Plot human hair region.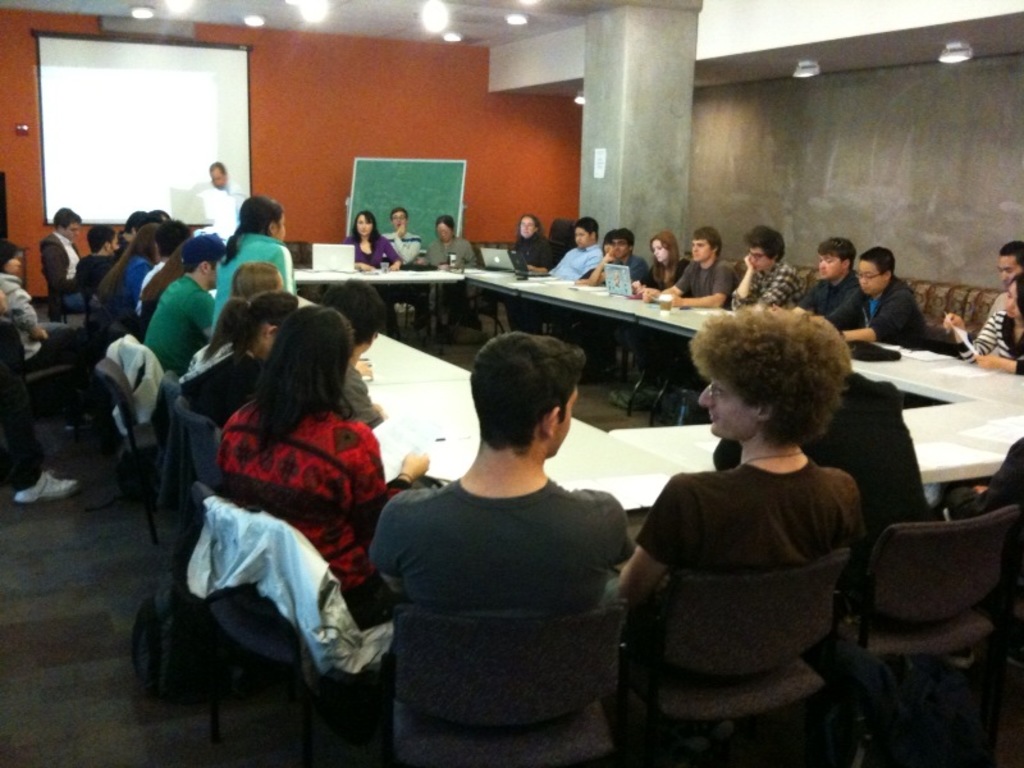
Plotted at region(860, 247, 896, 273).
